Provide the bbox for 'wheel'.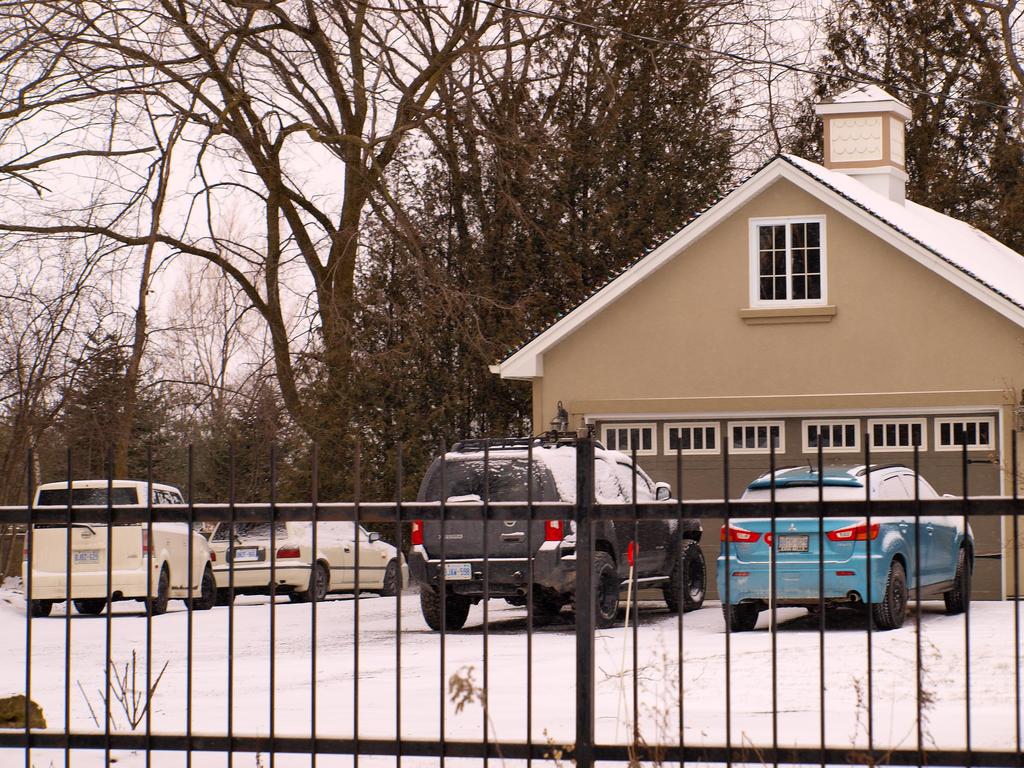
{"x1": 304, "y1": 563, "x2": 325, "y2": 595}.
